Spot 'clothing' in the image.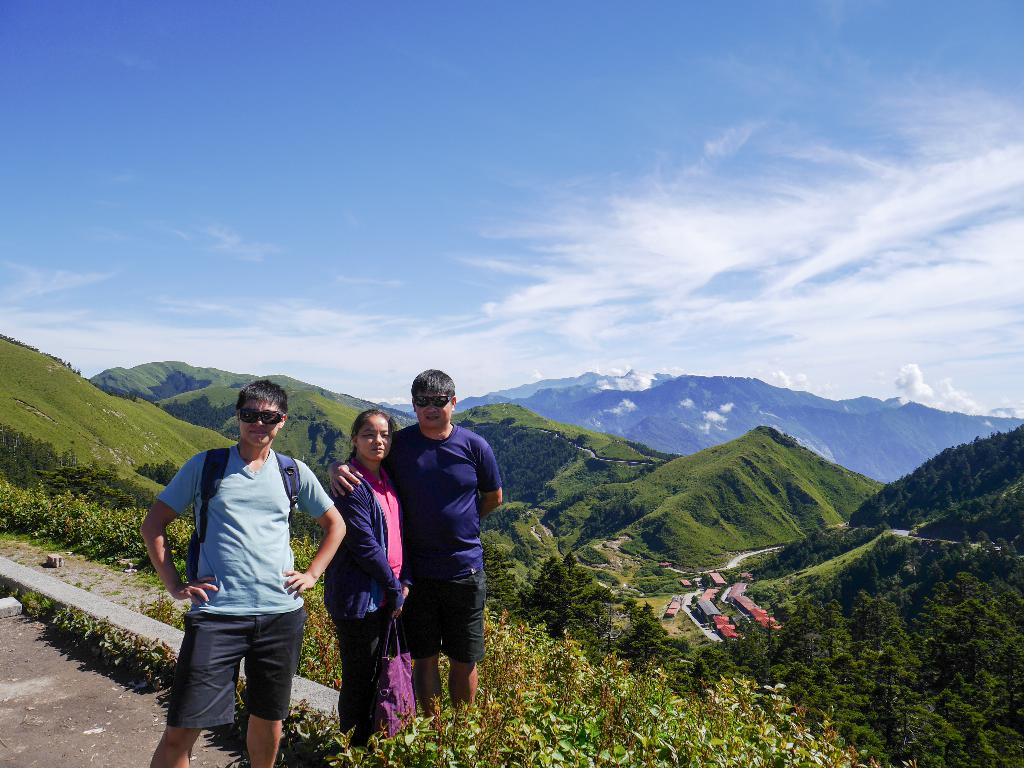
'clothing' found at 348/420/497/664.
